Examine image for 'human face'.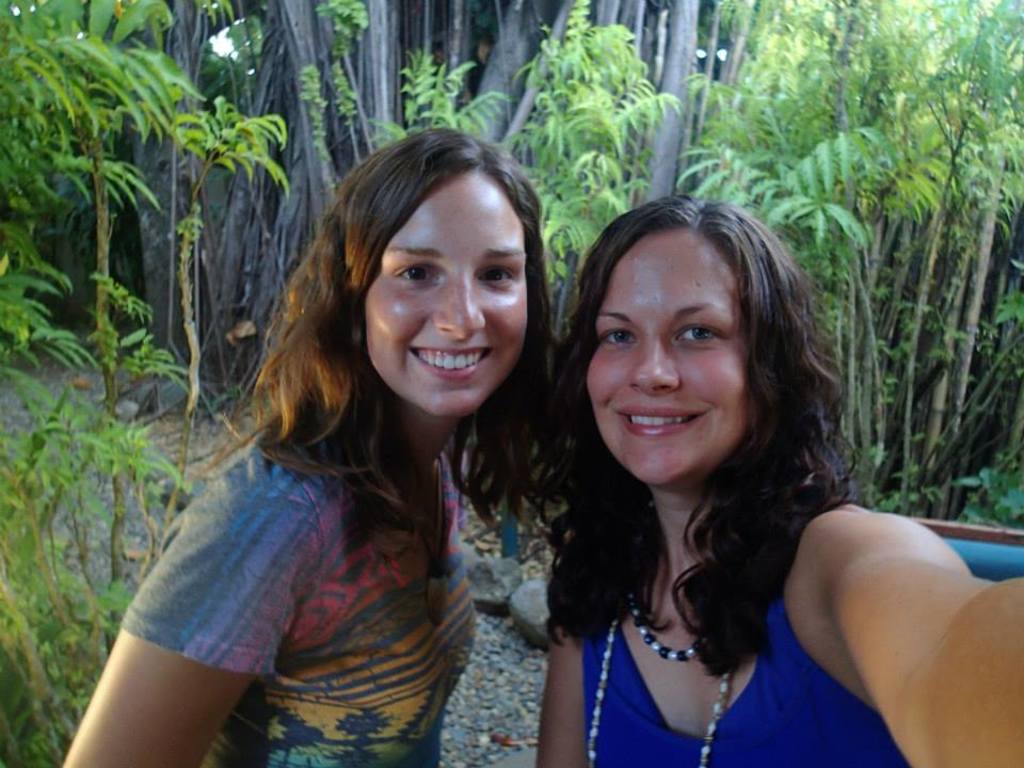
Examination result: box(358, 189, 534, 421).
